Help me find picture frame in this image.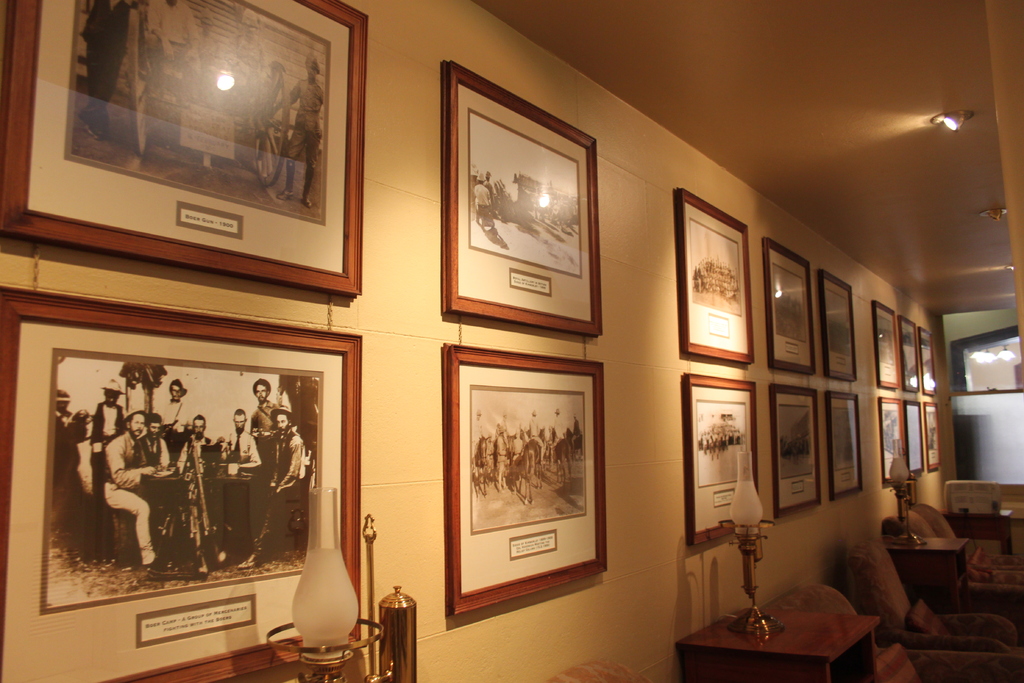
Found it: x1=821 y1=274 x2=868 y2=381.
